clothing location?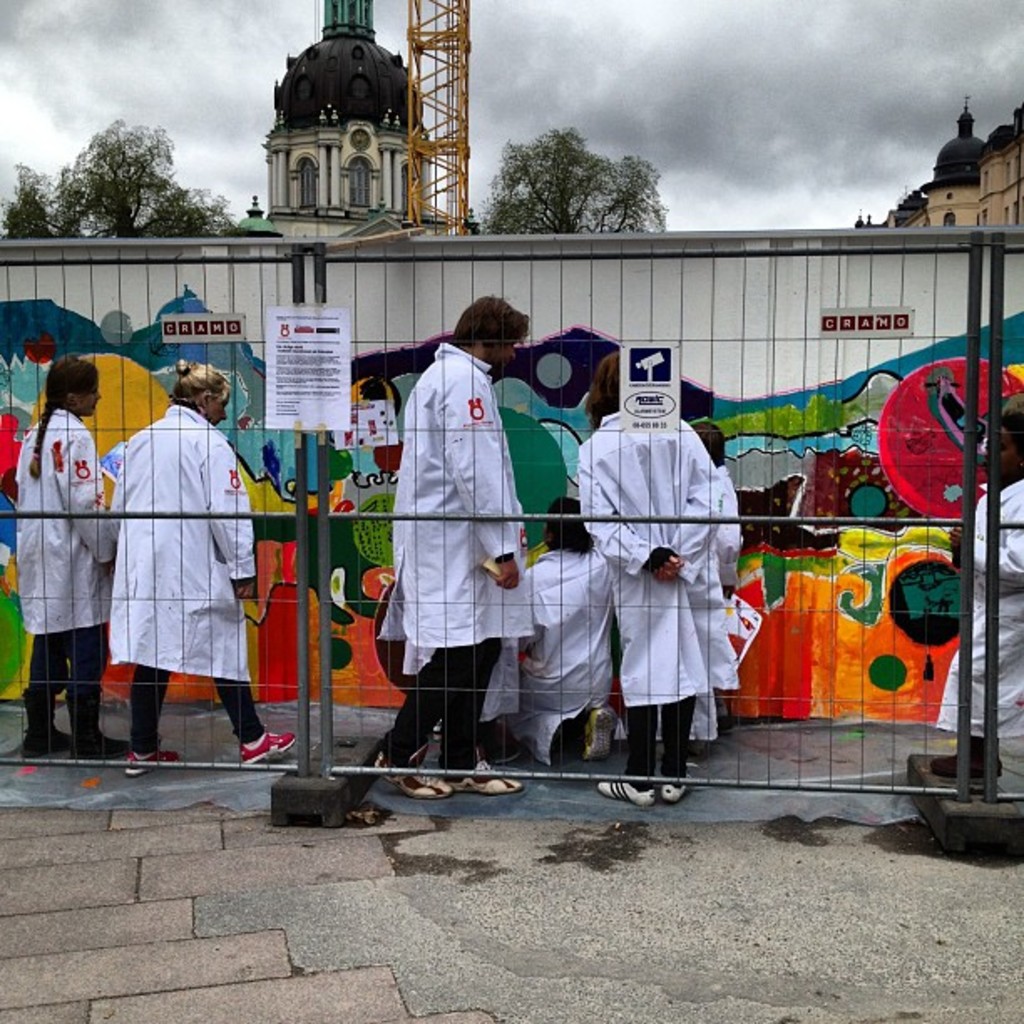
[15, 402, 119, 741]
